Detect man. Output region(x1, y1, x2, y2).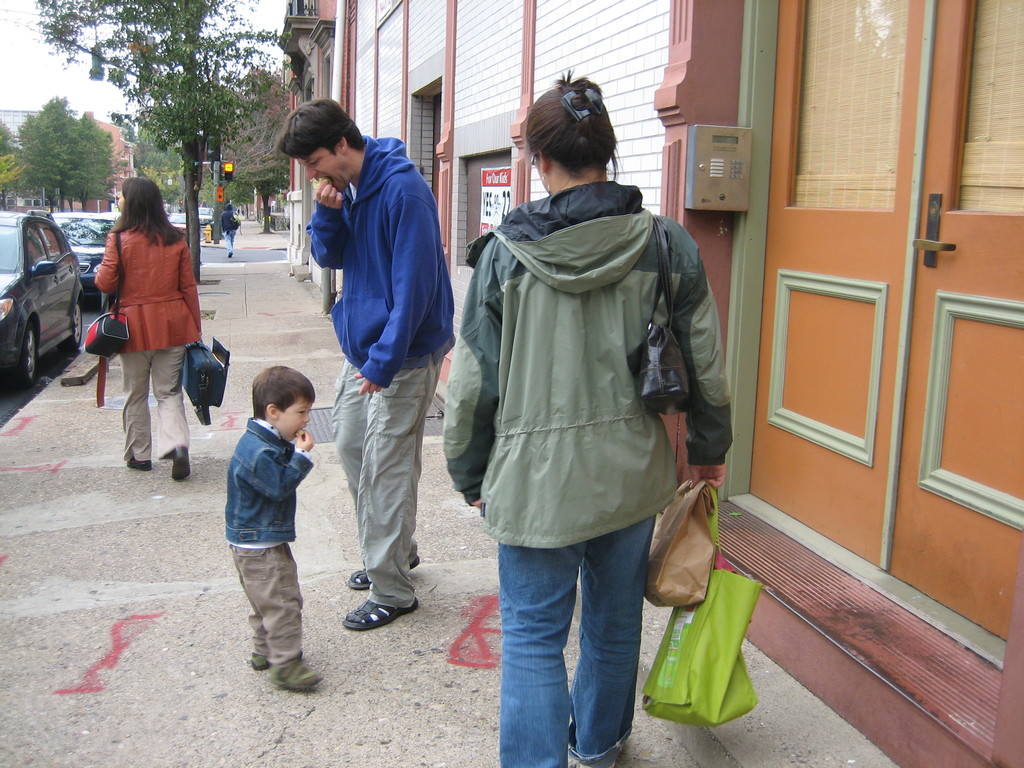
region(276, 91, 457, 634).
